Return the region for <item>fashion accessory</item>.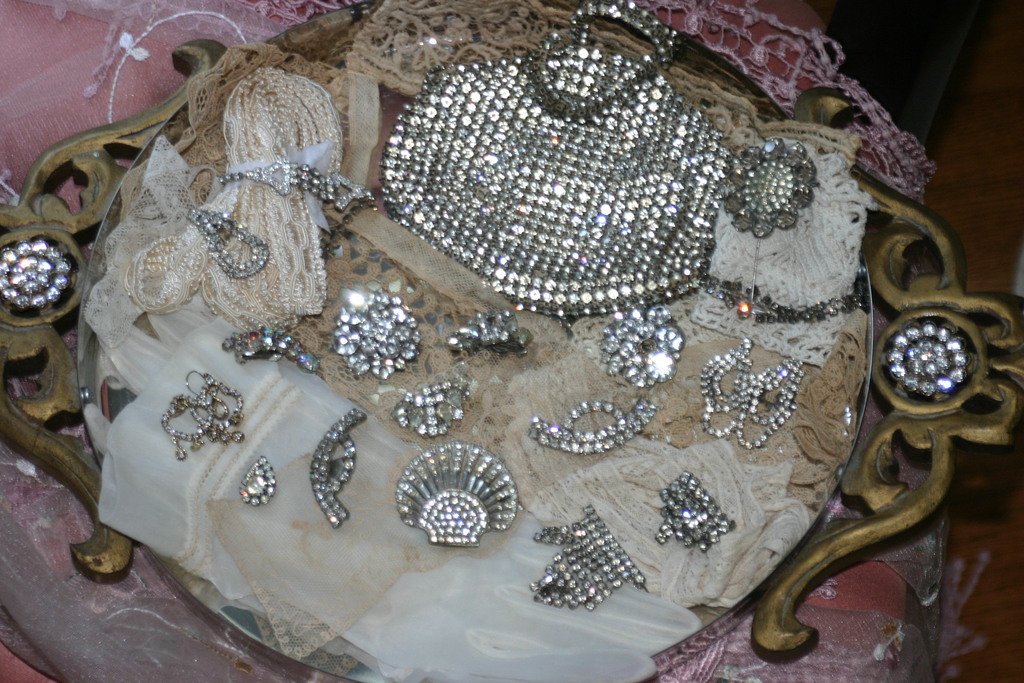
(left=131, top=72, right=381, bottom=323).
